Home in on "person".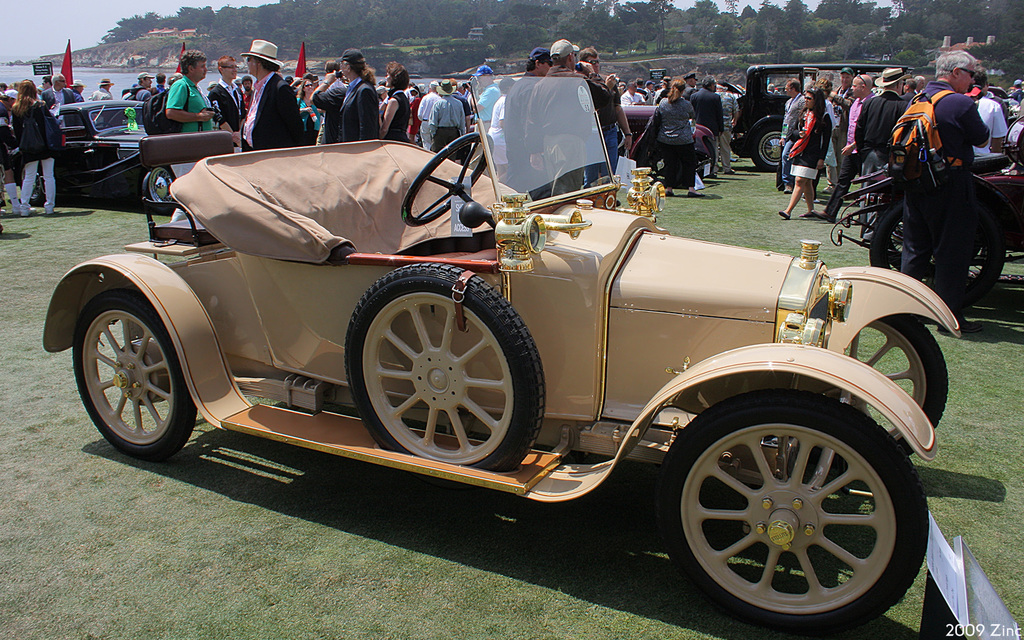
Homed in at Rect(227, 44, 296, 147).
